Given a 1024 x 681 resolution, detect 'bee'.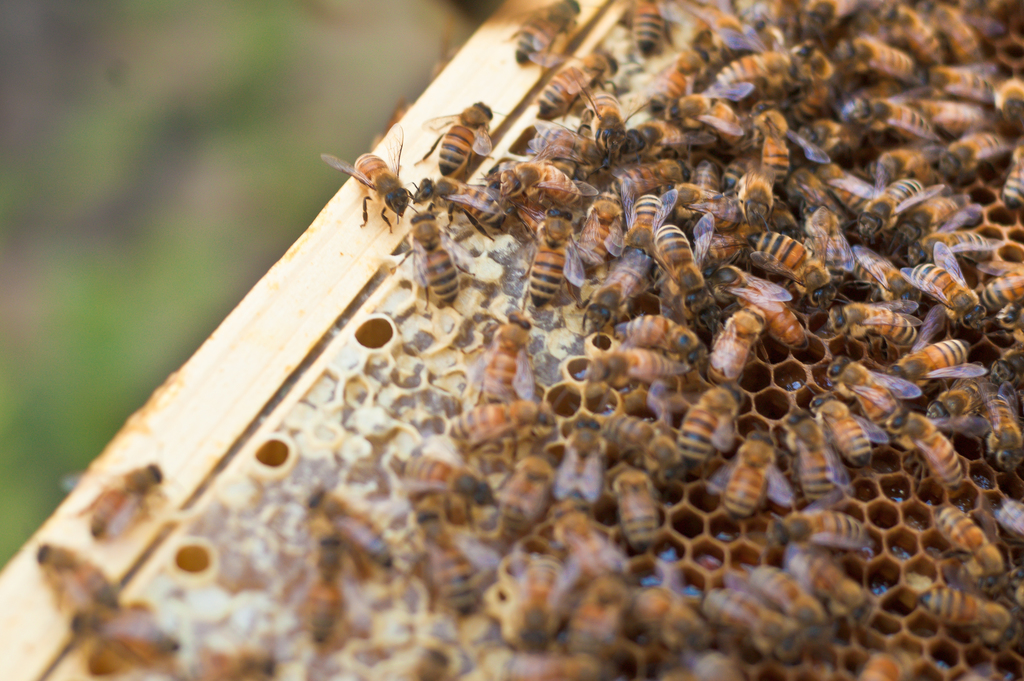
[x1=712, y1=243, x2=801, y2=345].
